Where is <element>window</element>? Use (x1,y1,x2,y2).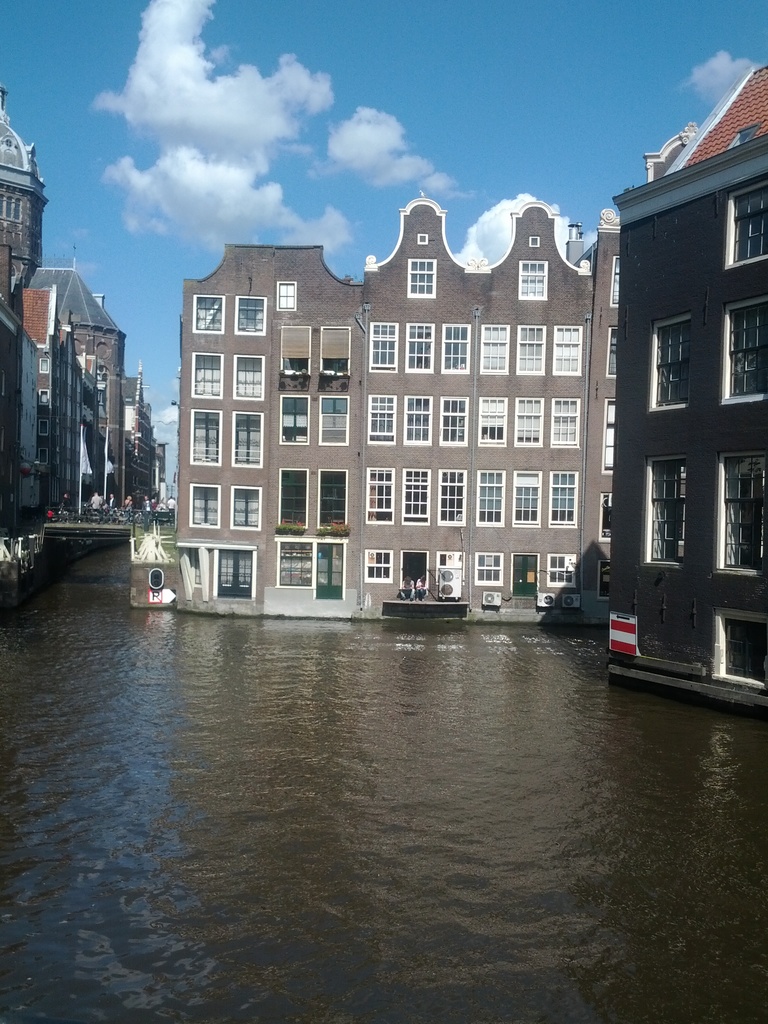
(714,608,767,683).
